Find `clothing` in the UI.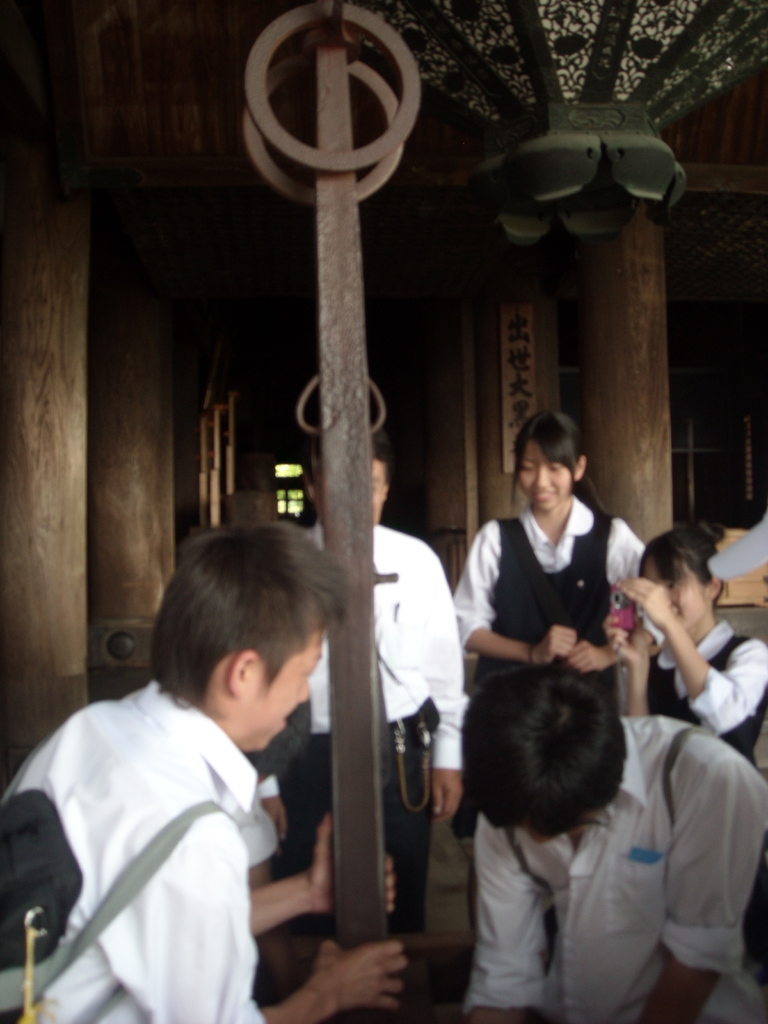
UI element at Rect(642, 629, 767, 762).
